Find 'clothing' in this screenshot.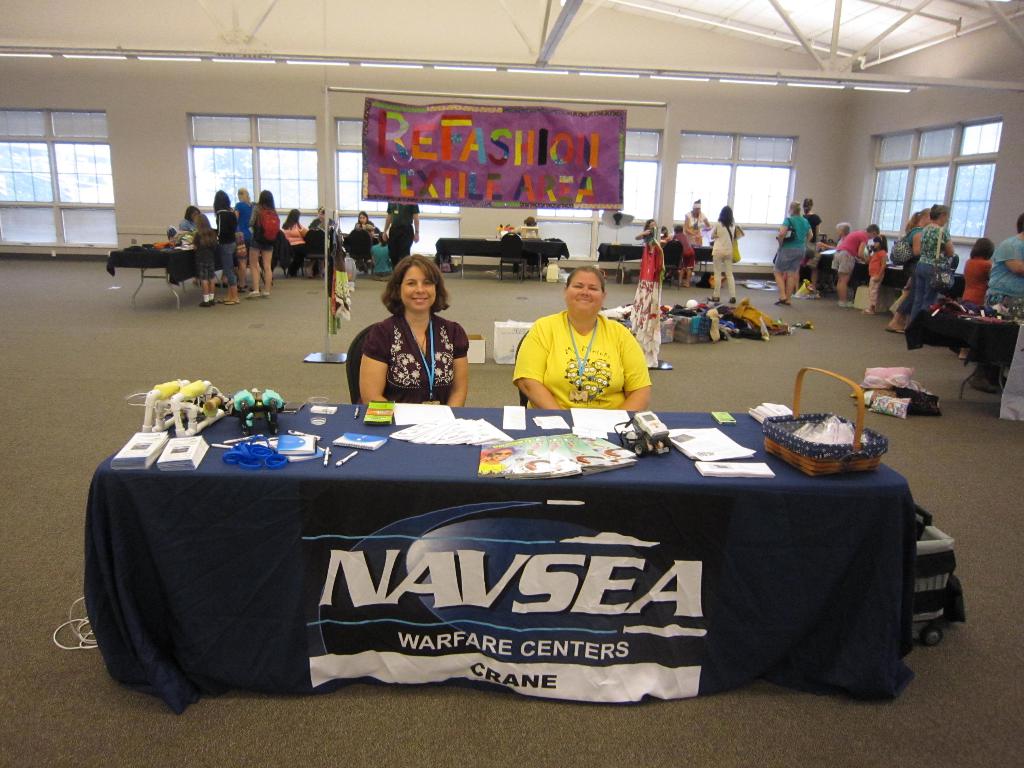
The bounding box for 'clothing' is [902, 222, 951, 320].
